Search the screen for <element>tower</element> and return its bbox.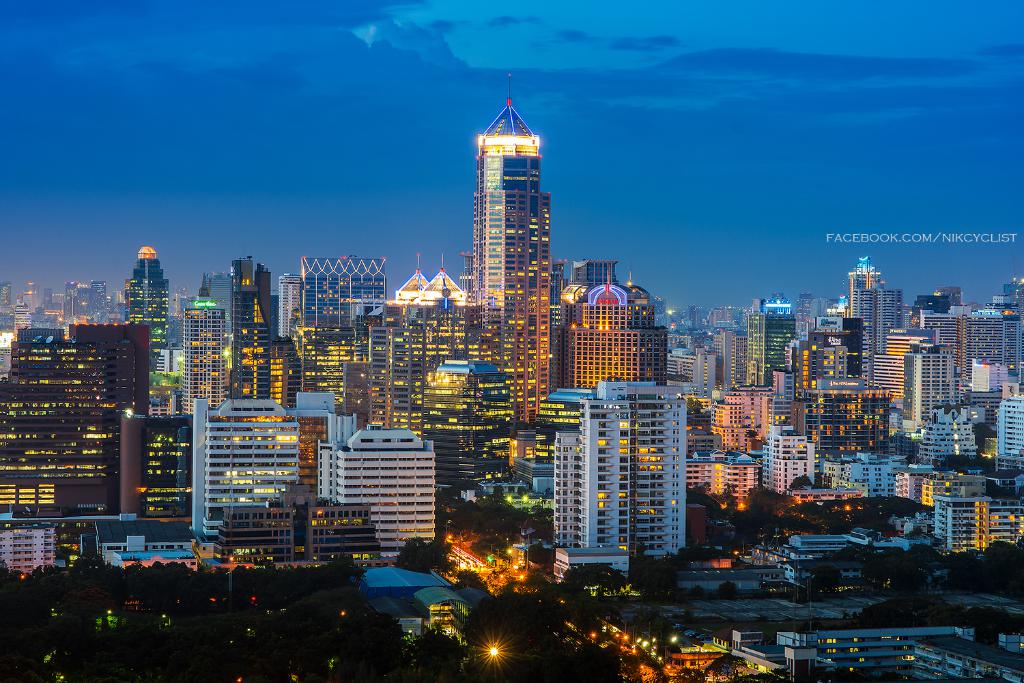
Found: <box>183,281,218,409</box>.
